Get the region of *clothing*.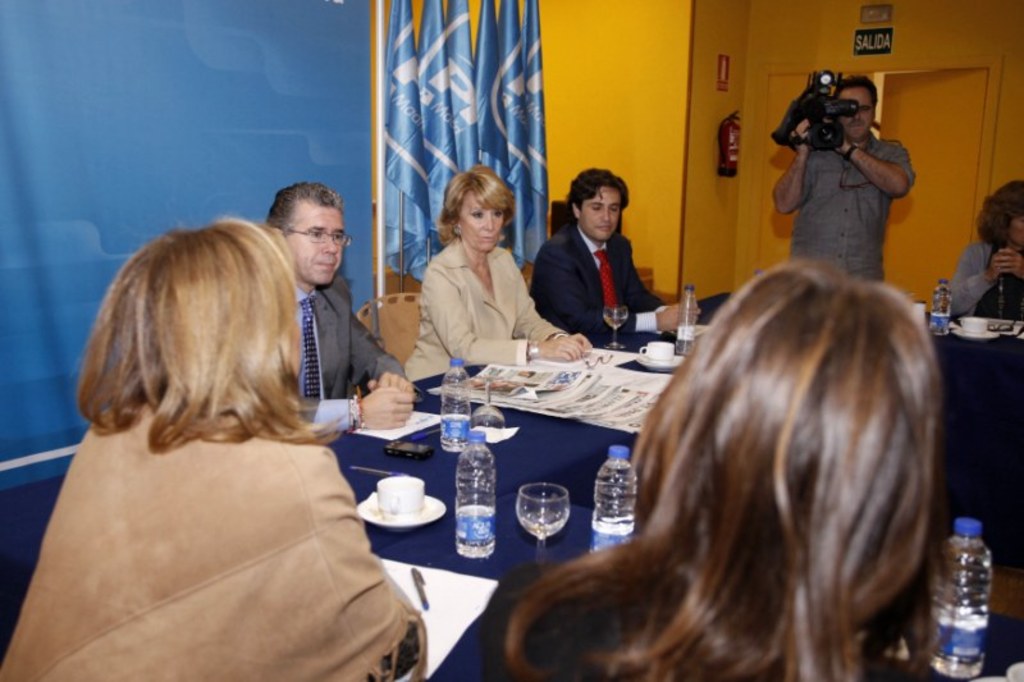
BBox(529, 226, 663, 333).
